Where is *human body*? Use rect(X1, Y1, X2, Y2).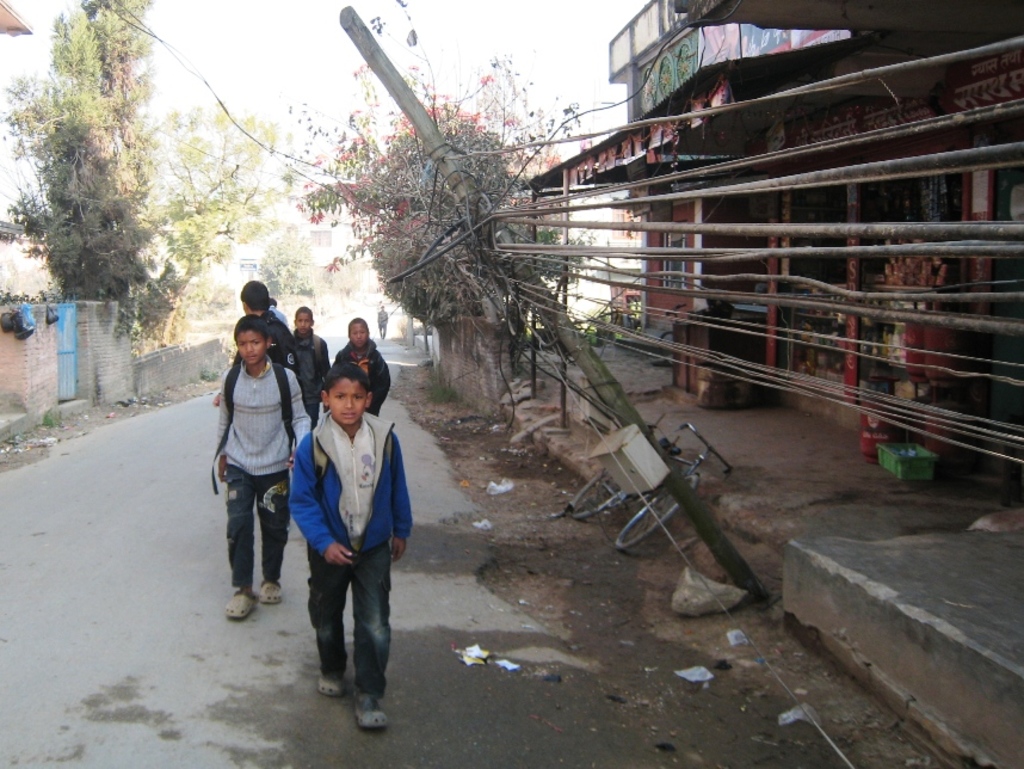
rect(239, 275, 294, 367).
